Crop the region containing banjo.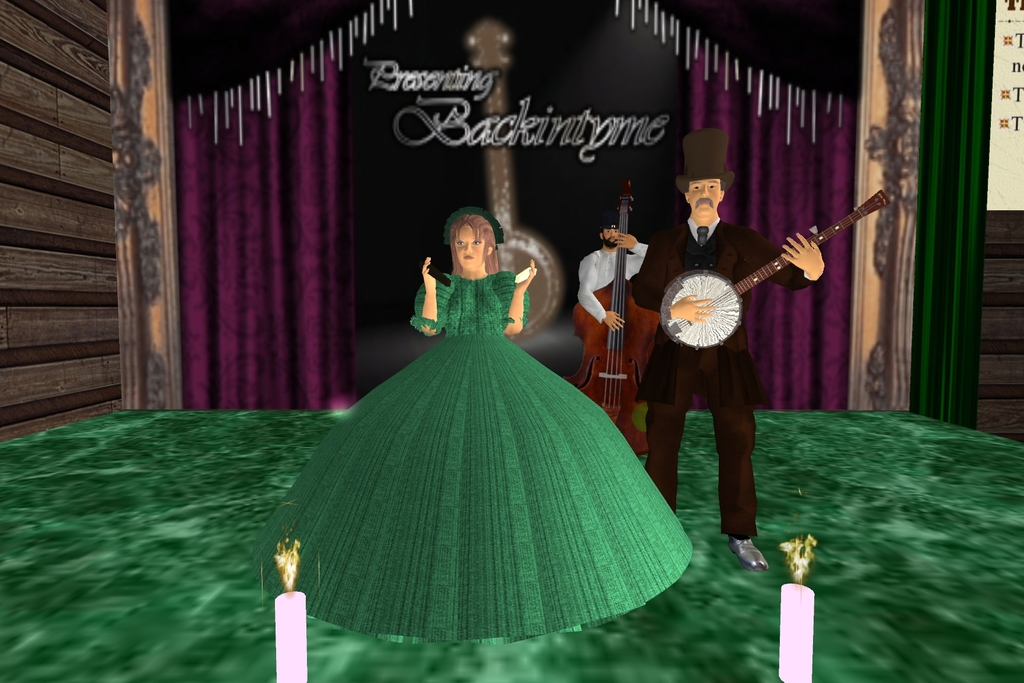
Crop region: <box>657,191,877,380</box>.
